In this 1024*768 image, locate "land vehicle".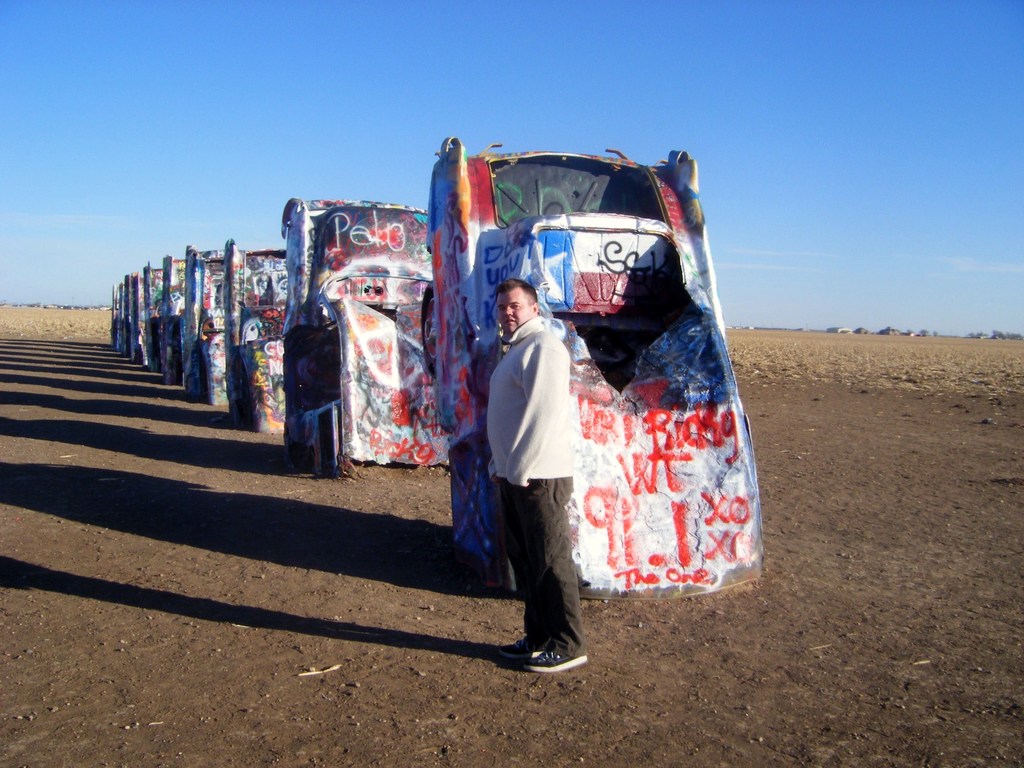
Bounding box: x1=161 y1=252 x2=185 y2=385.
